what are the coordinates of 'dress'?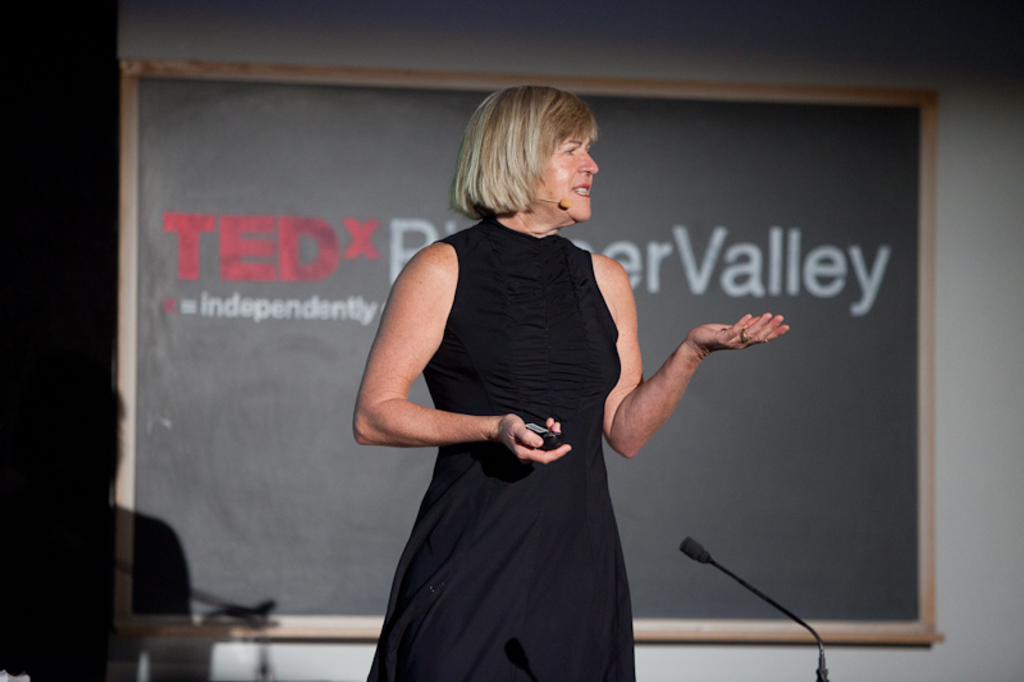
[366, 215, 635, 681].
